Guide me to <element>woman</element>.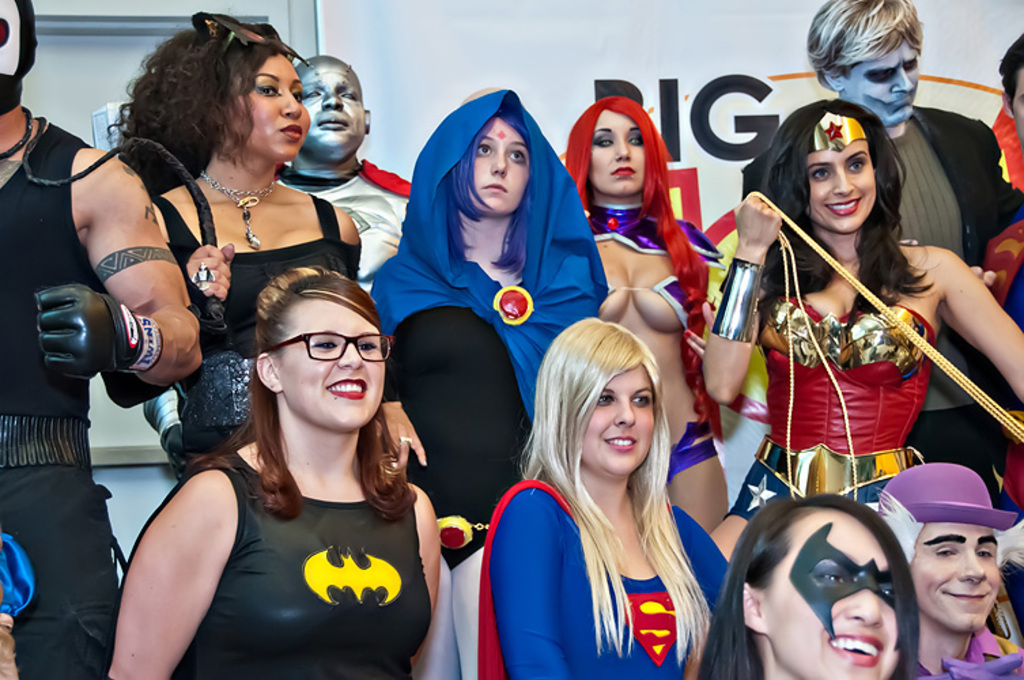
Guidance: pyautogui.locateOnScreen(370, 86, 609, 679).
